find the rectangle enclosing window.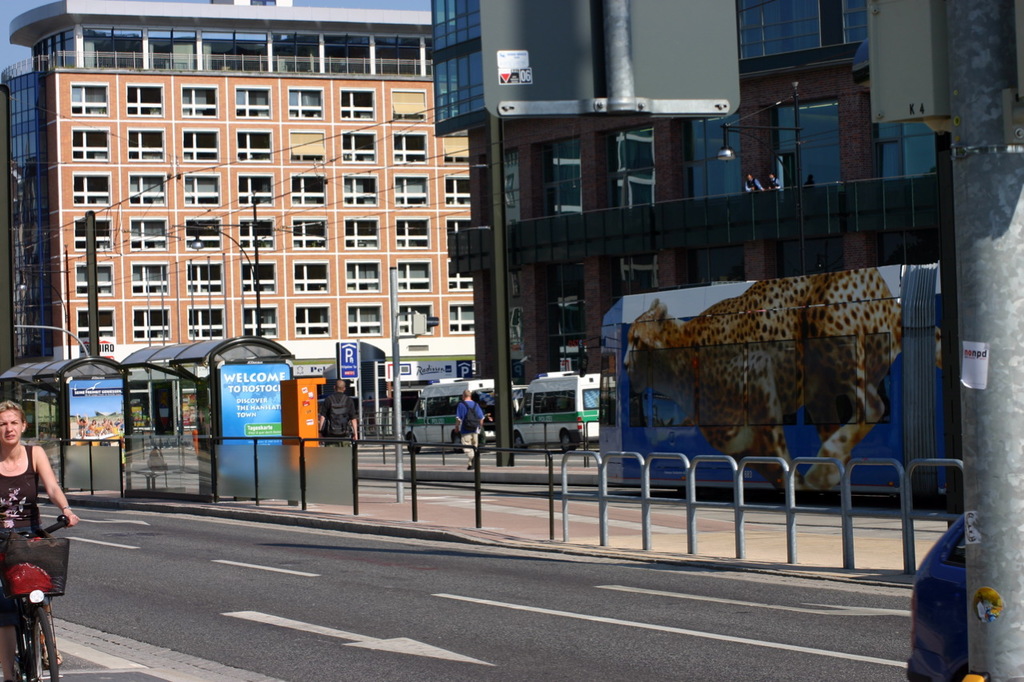
[62, 170, 121, 213].
